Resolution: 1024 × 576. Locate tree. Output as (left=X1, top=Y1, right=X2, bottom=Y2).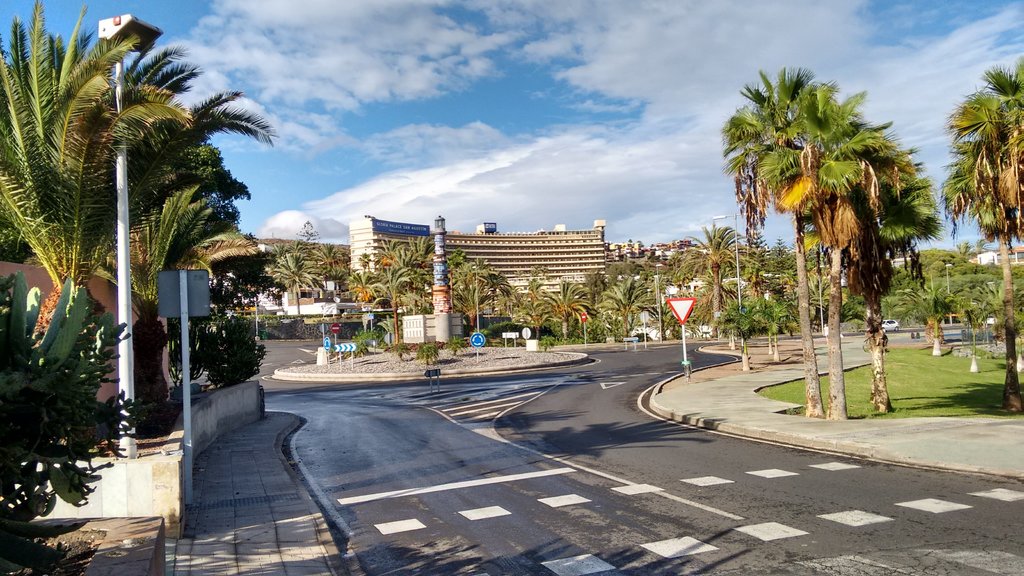
(left=348, top=235, right=396, bottom=319).
